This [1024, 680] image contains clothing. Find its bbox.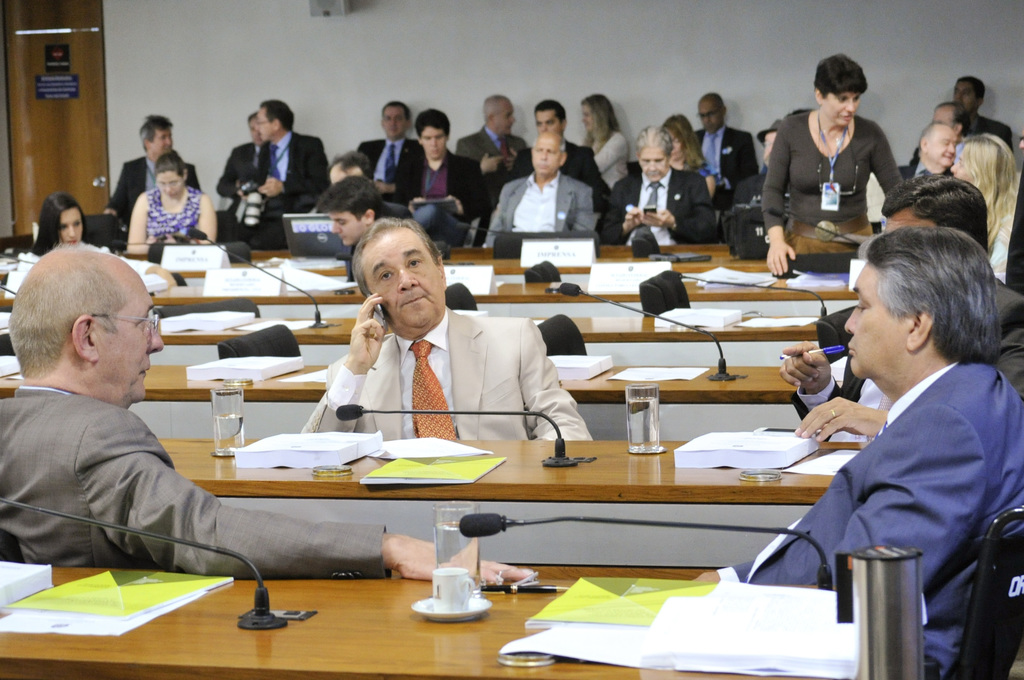
246,133,330,235.
